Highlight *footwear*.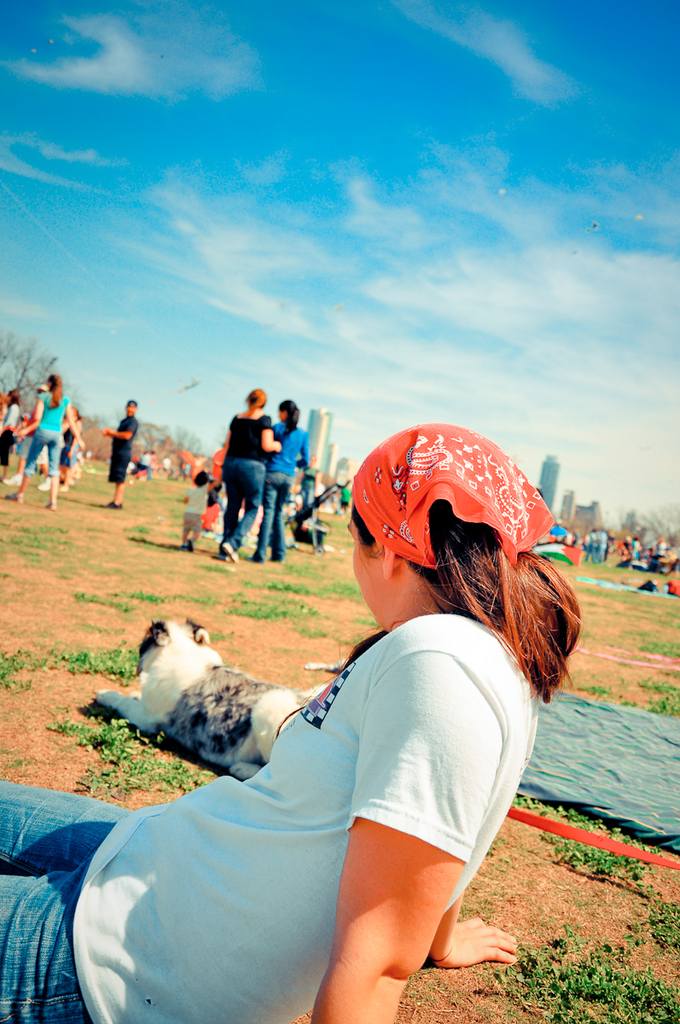
Highlighted region: (left=185, top=538, right=195, bottom=553).
